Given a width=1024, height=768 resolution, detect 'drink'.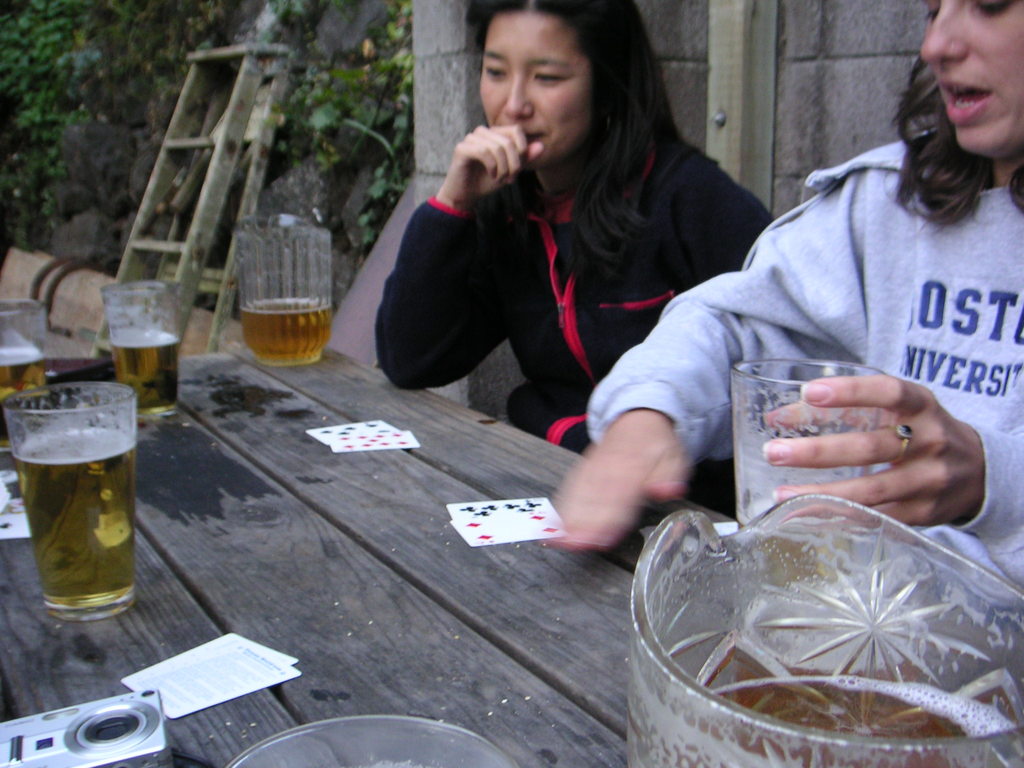
[left=26, top=403, right=138, bottom=637].
